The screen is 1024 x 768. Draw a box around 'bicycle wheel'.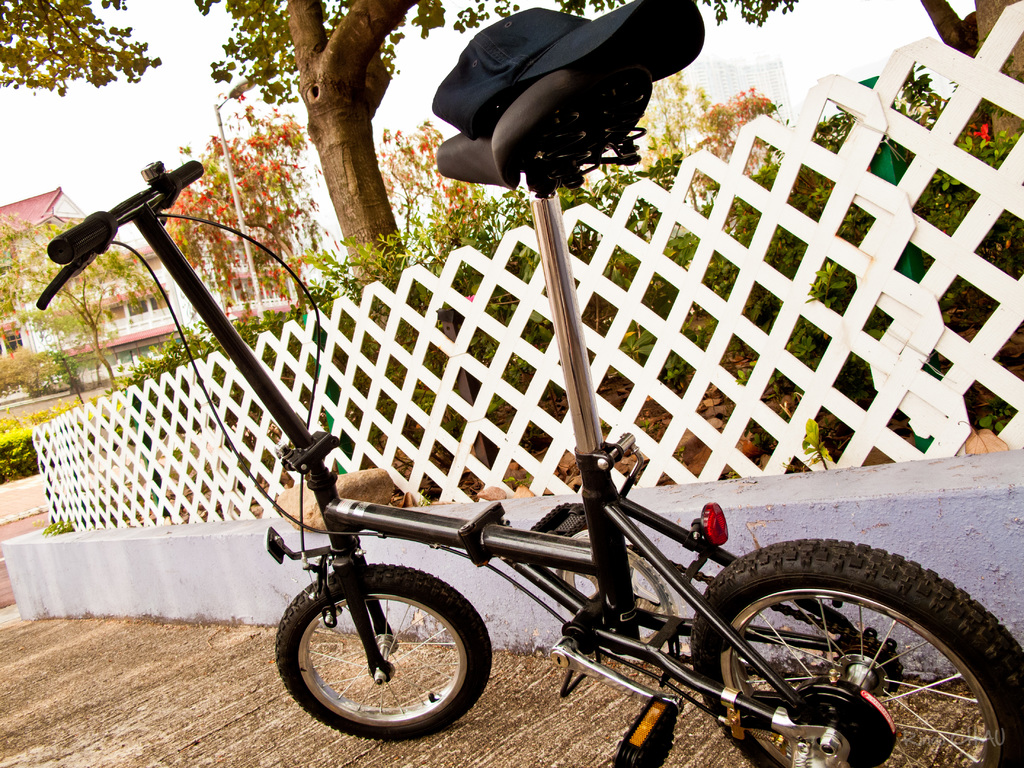
<region>692, 533, 1023, 767</region>.
